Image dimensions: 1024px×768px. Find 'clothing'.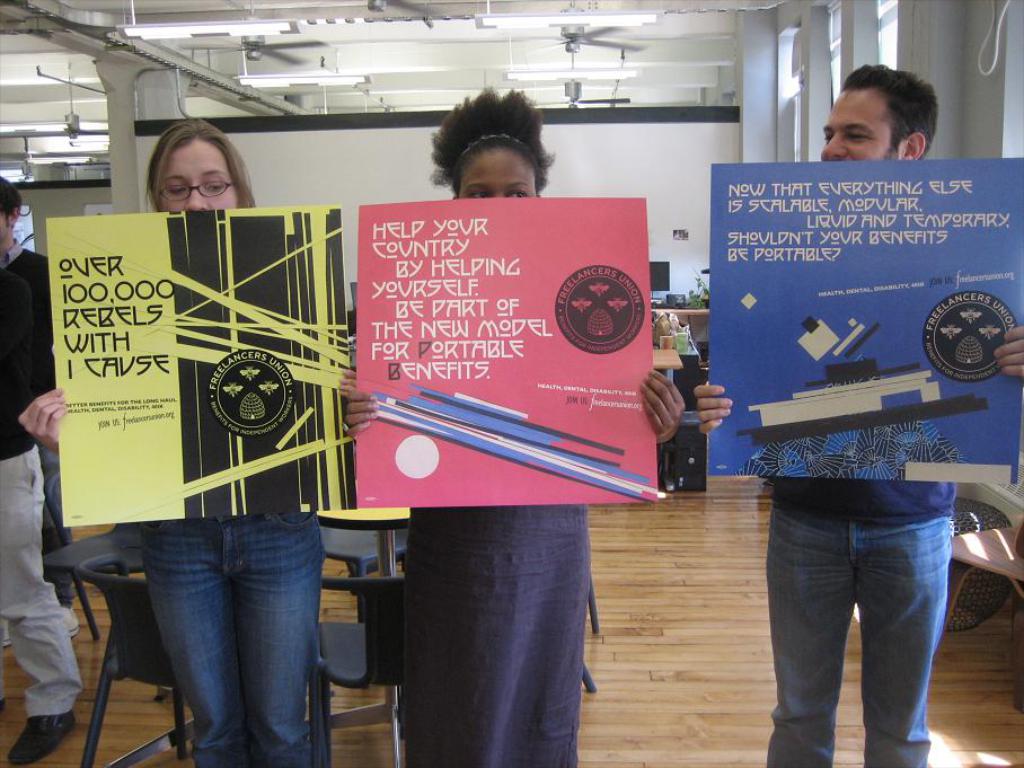
bbox=(761, 476, 966, 524).
